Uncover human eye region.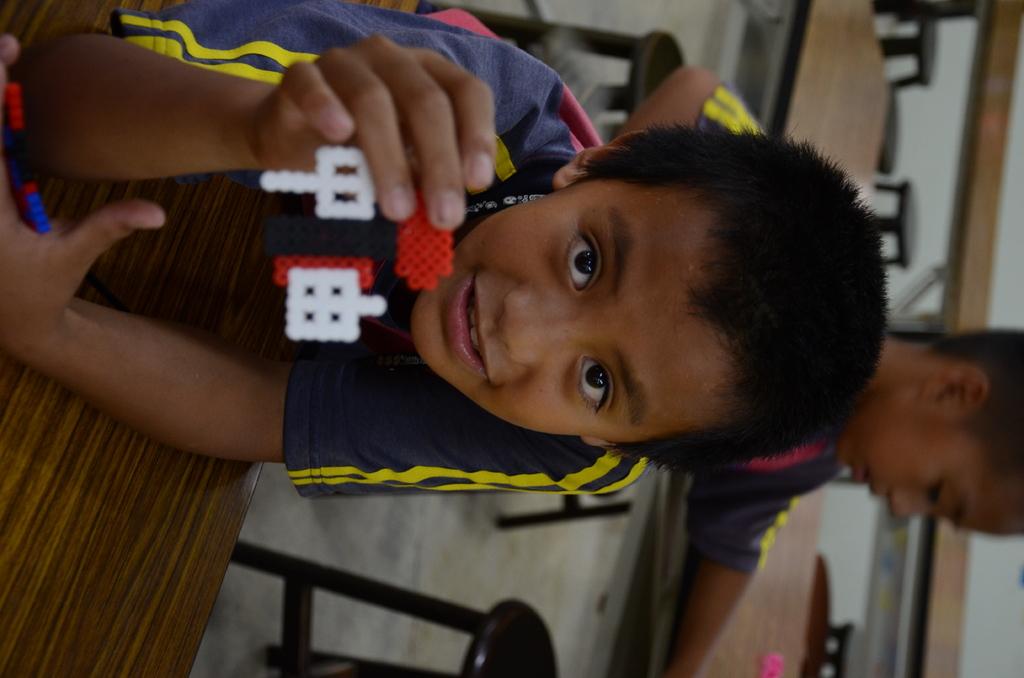
Uncovered: {"x1": 568, "y1": 346, "x2": 621, "y2": 417}.
